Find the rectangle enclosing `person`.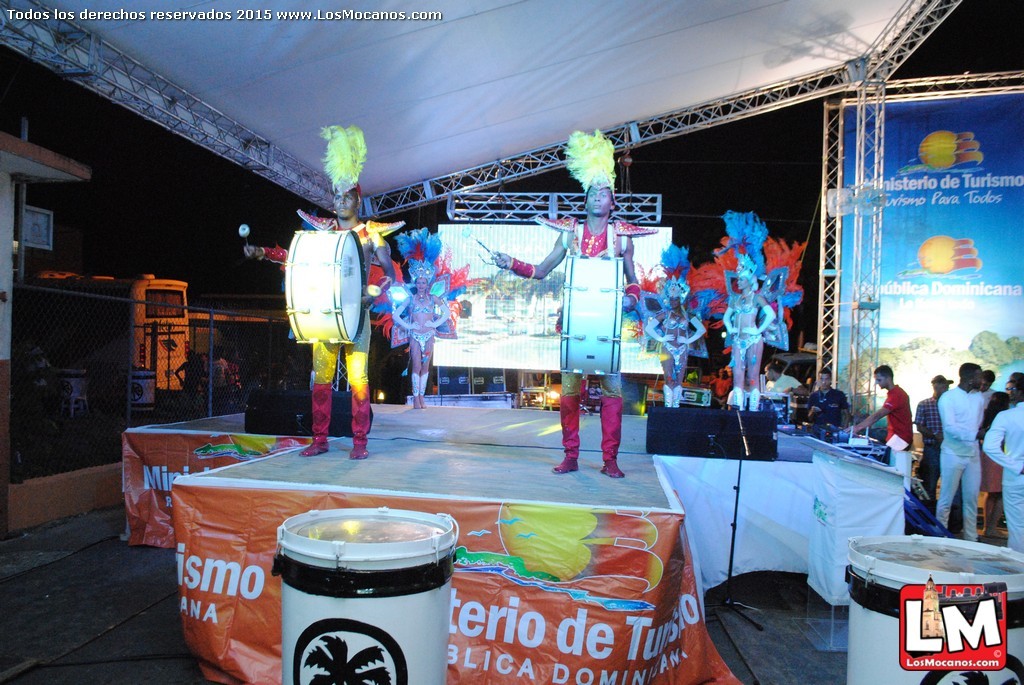
rect(642, 274, 708, 407).
